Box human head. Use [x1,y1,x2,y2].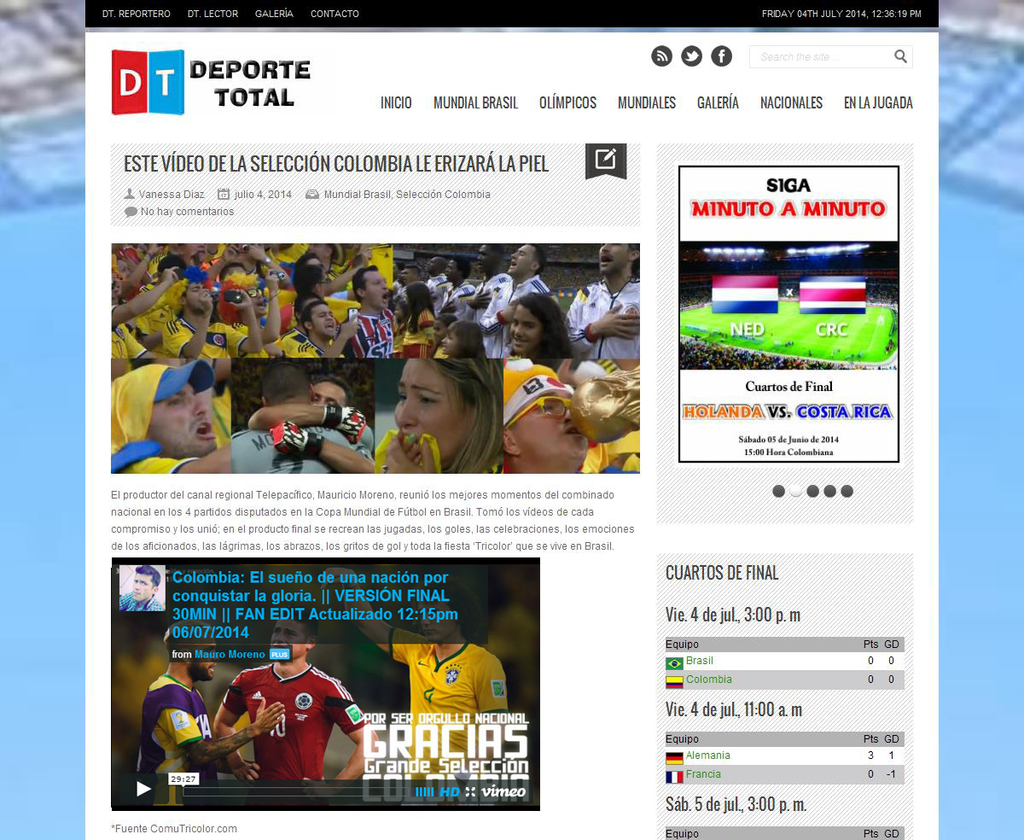
[181,272,201,316].
